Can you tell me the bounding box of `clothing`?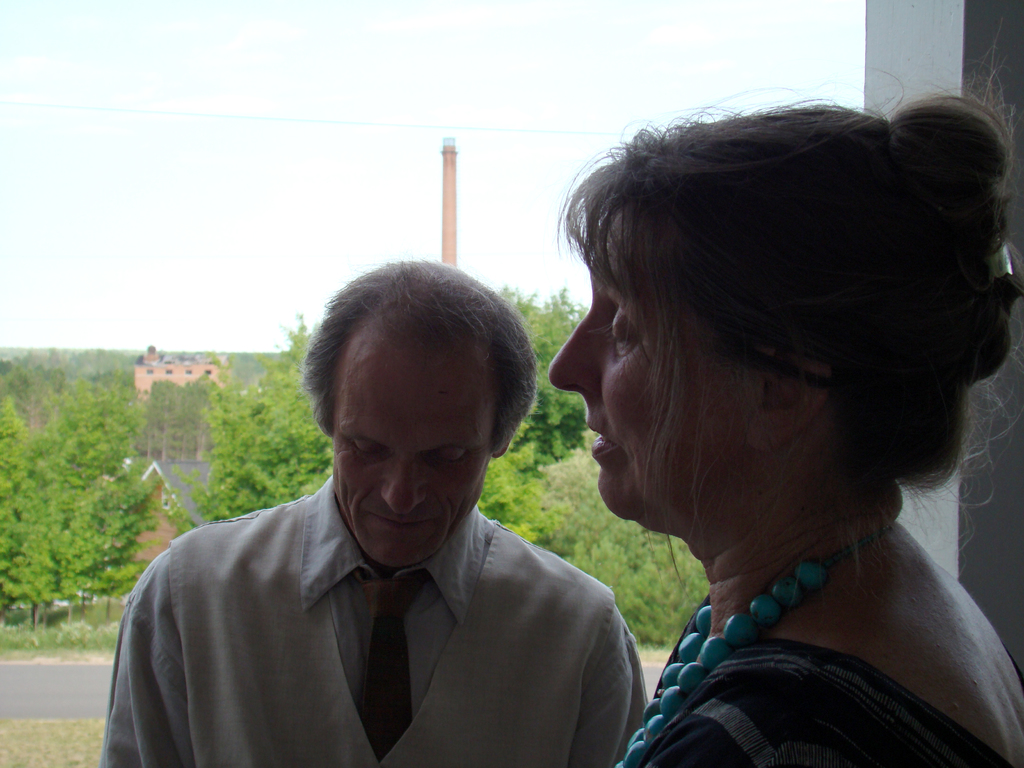
[617, 598, 1023, 764].
